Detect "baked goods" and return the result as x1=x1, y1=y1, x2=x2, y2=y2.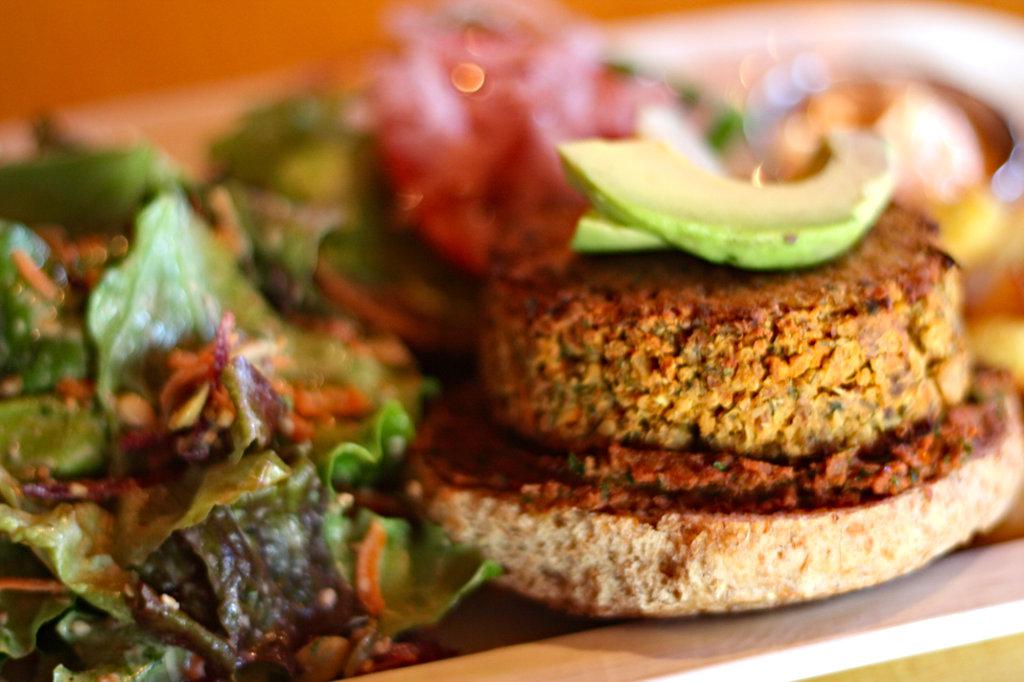
x1=464, y1=197, x2=975, y2=453.
